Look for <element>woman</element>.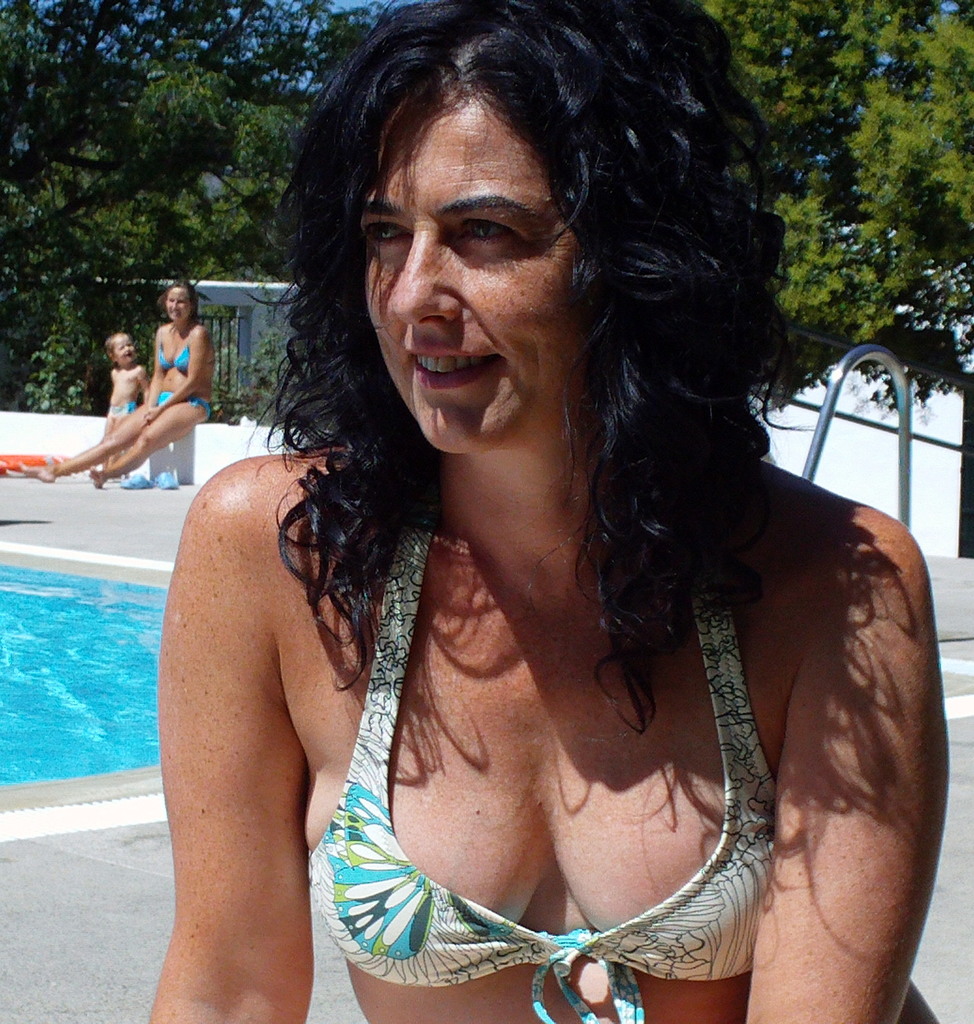
Found: Rect(145, 15, 957, 999).
